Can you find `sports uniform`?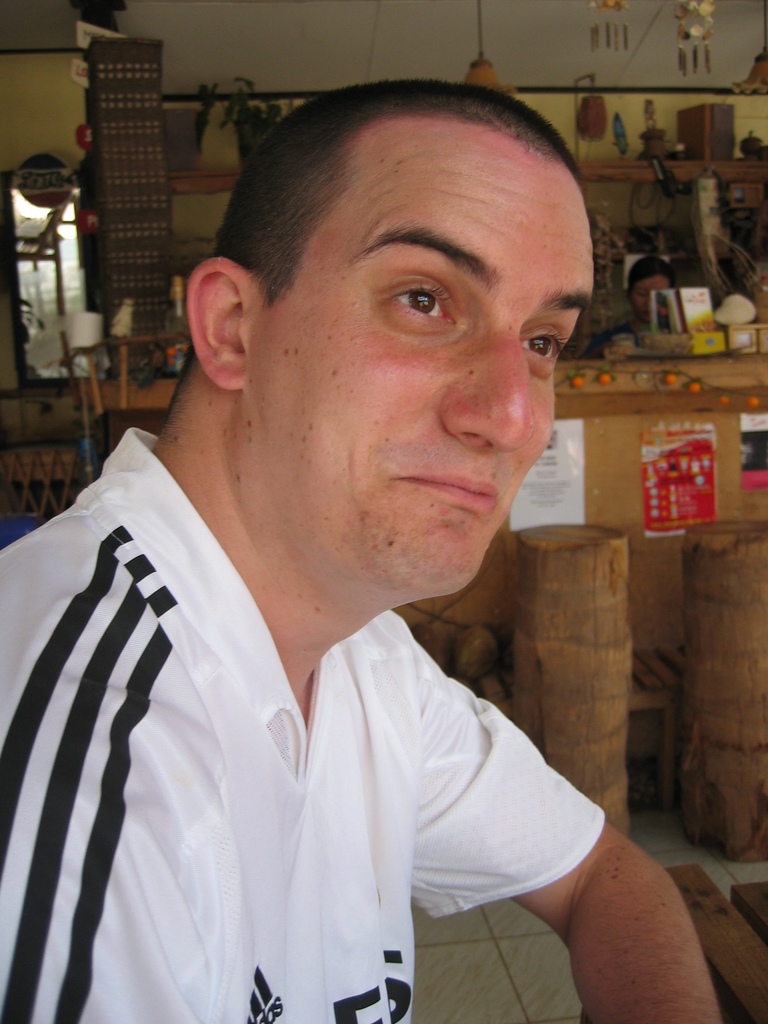
Yes, bounding box: detection(0, 424, 603, 1023).
